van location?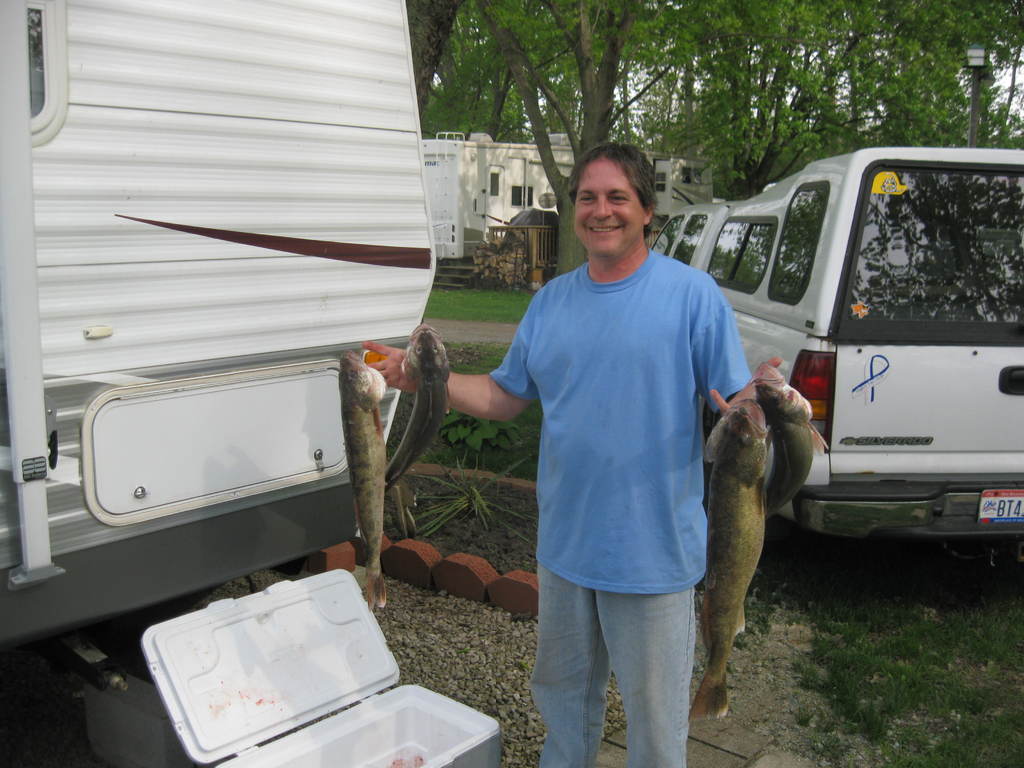
l=0, t=0, r=438, b=657
